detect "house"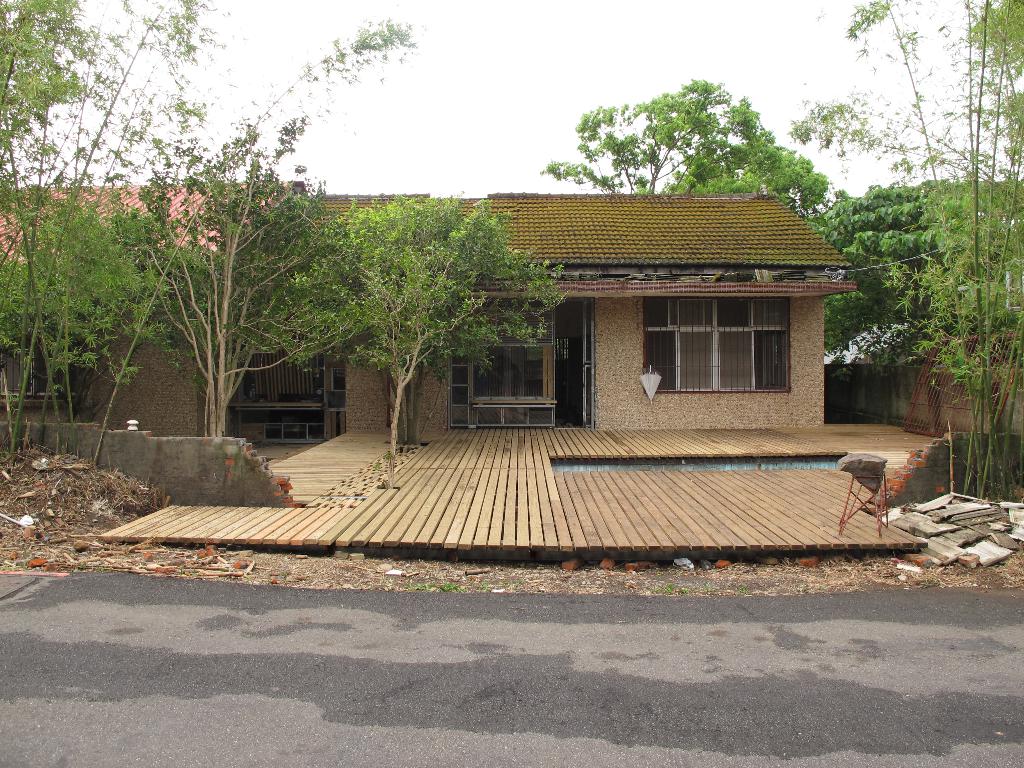
x1=366 y1=171 x2=856 y2=445
